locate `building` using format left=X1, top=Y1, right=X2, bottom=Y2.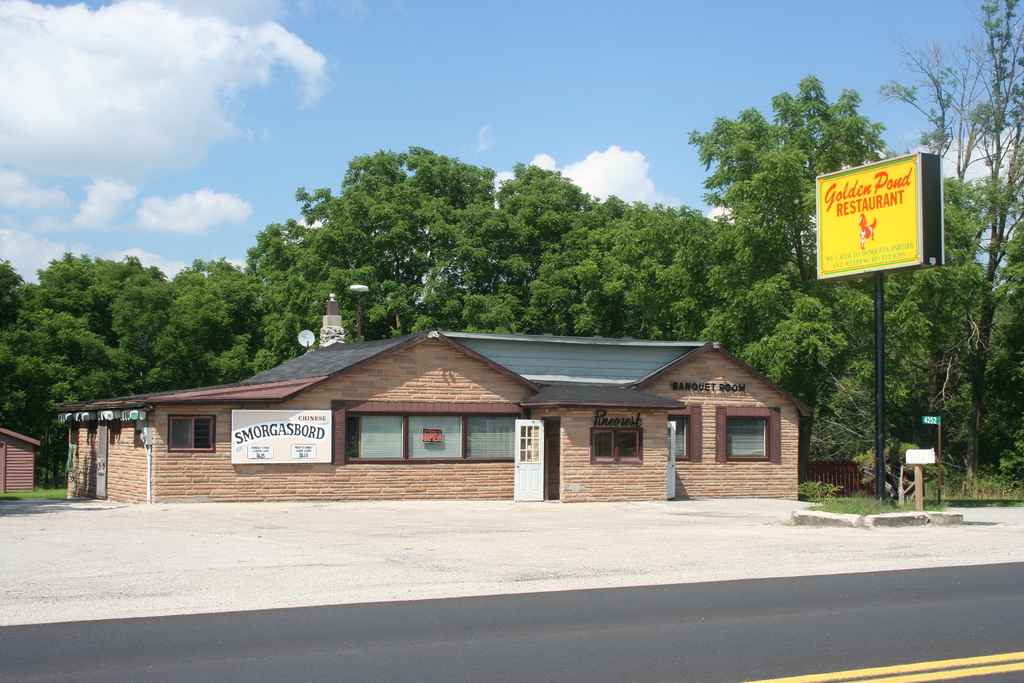
left=0, top=423, right=37, bottom=500.
